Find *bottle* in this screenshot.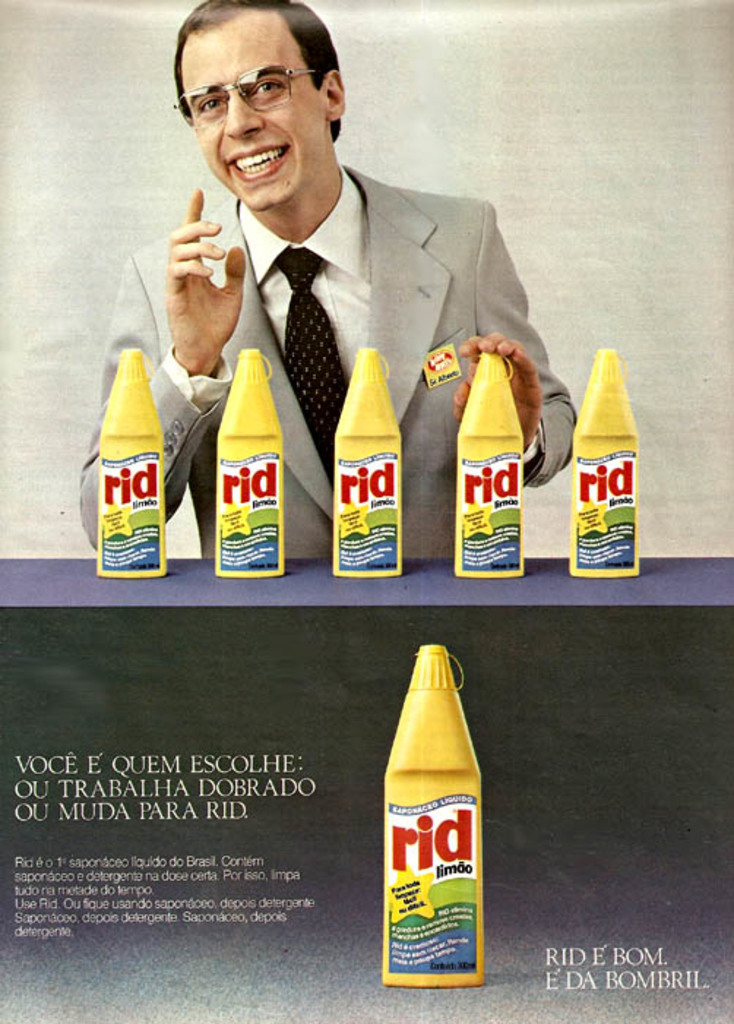
The bounding box for *bottle* is detection(385, 647, 483, 987).
